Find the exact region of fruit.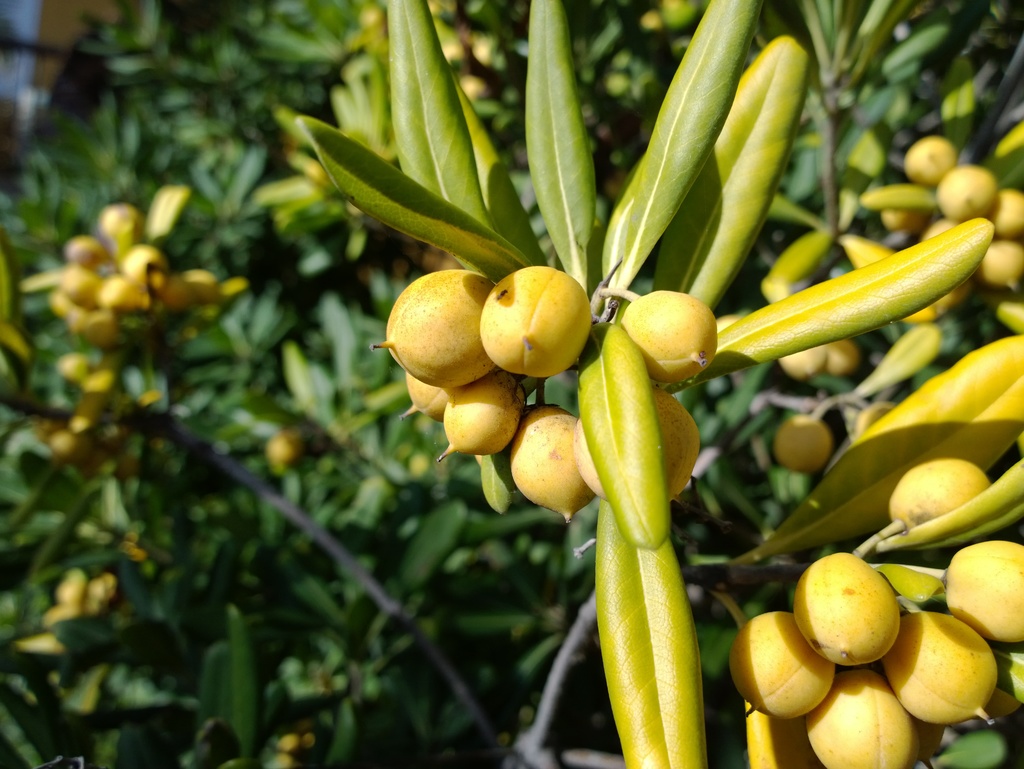
Exact region: box=[883, 211, 931, 235].
